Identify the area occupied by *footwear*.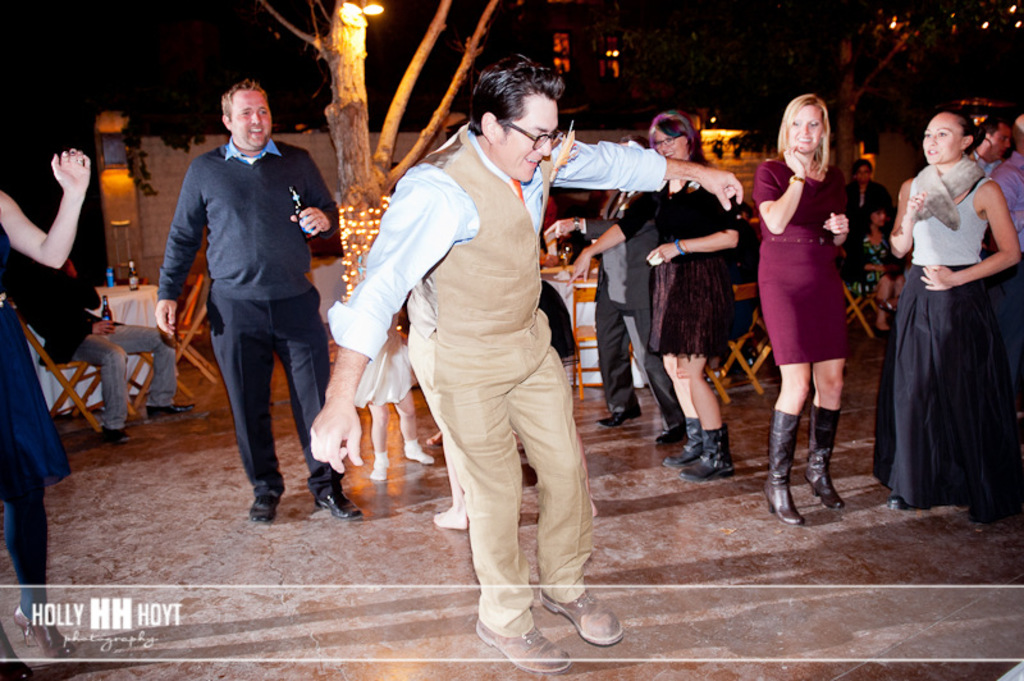
Area: left=250, top=497, right=287, bottom=529.
